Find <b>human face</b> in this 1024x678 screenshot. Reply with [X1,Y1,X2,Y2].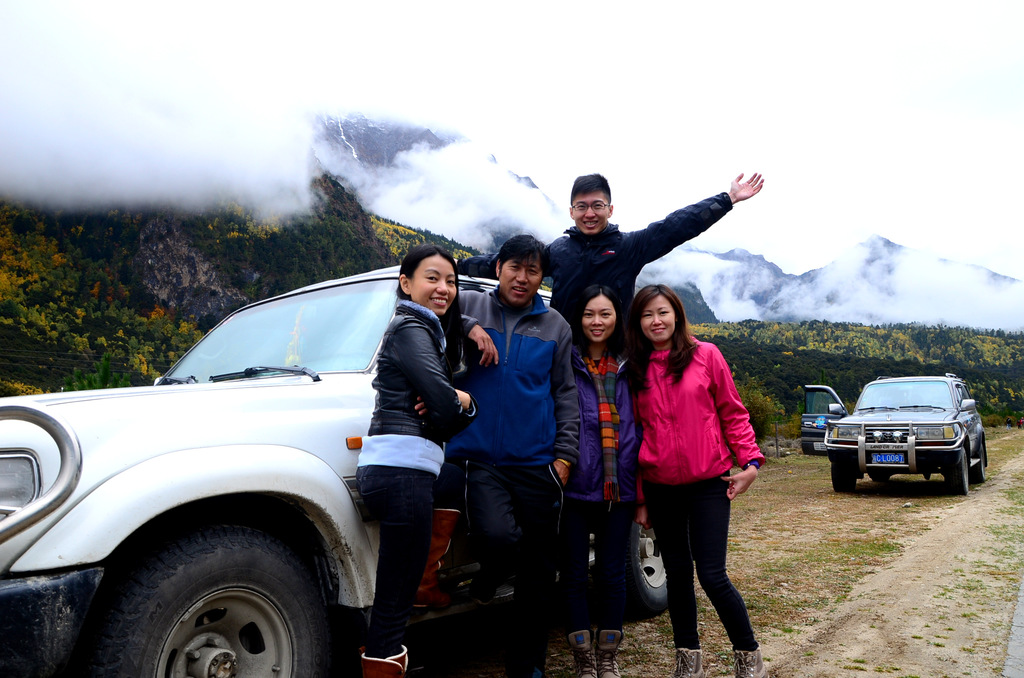
[640,297,675,344].
